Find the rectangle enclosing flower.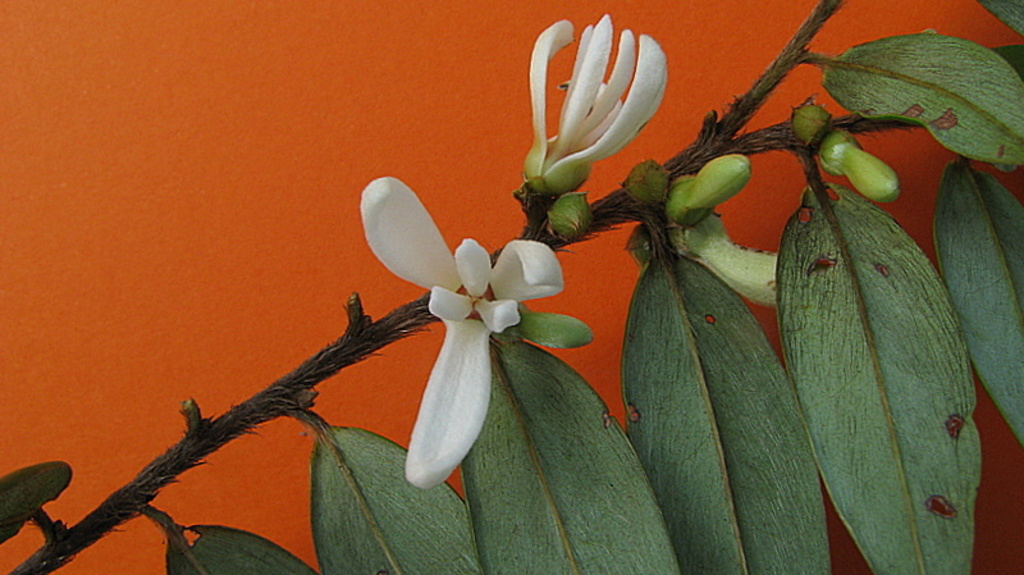
<bbox>516, 305, 596, 350</bbox>.
